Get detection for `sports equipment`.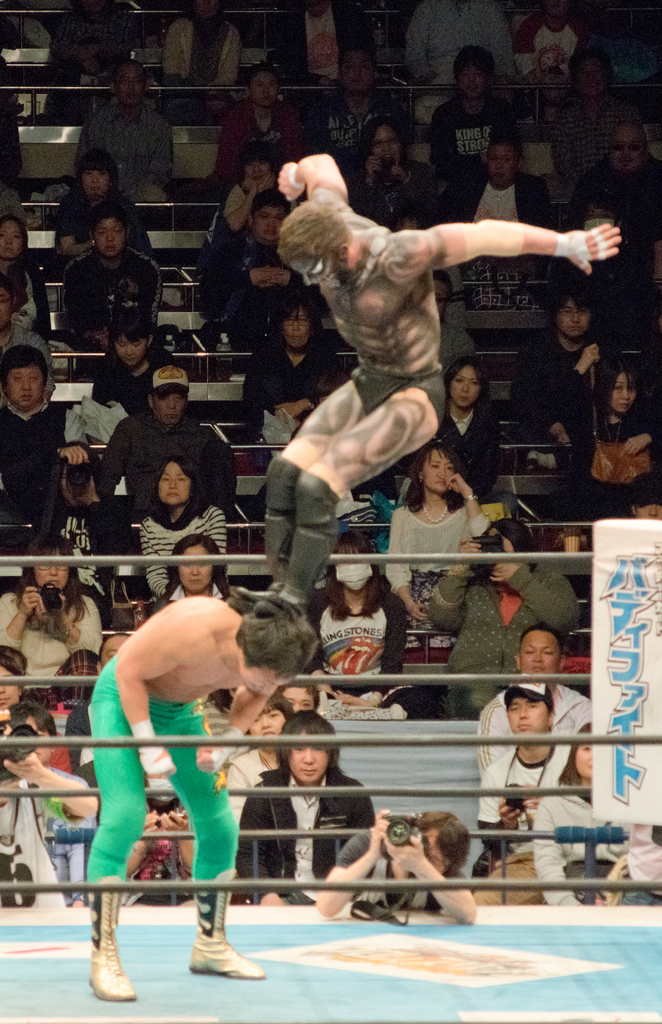
Detection: 252/469/341/628.
